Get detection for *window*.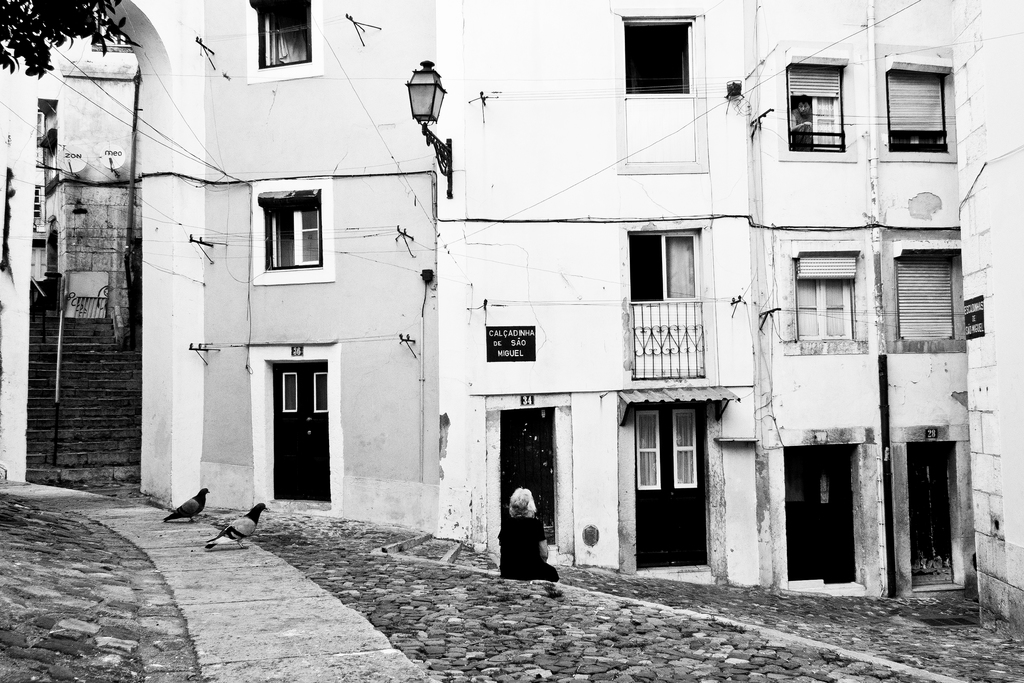
Detection: crop(788, 33, 858, 161).
